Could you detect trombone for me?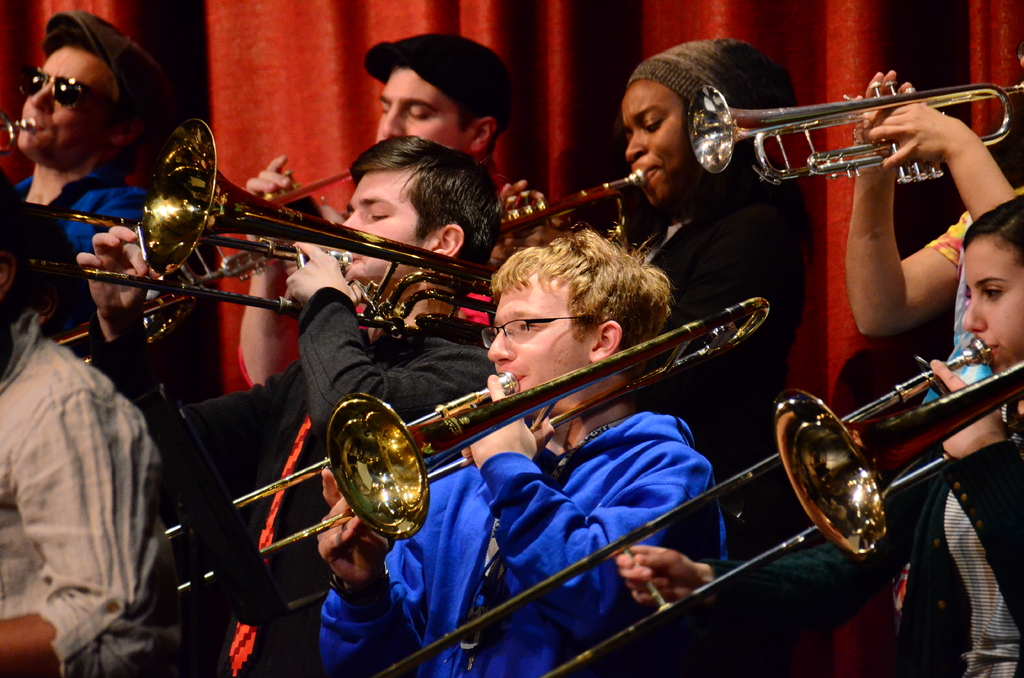
Detection result: detection(369, 331, 979, 677).
